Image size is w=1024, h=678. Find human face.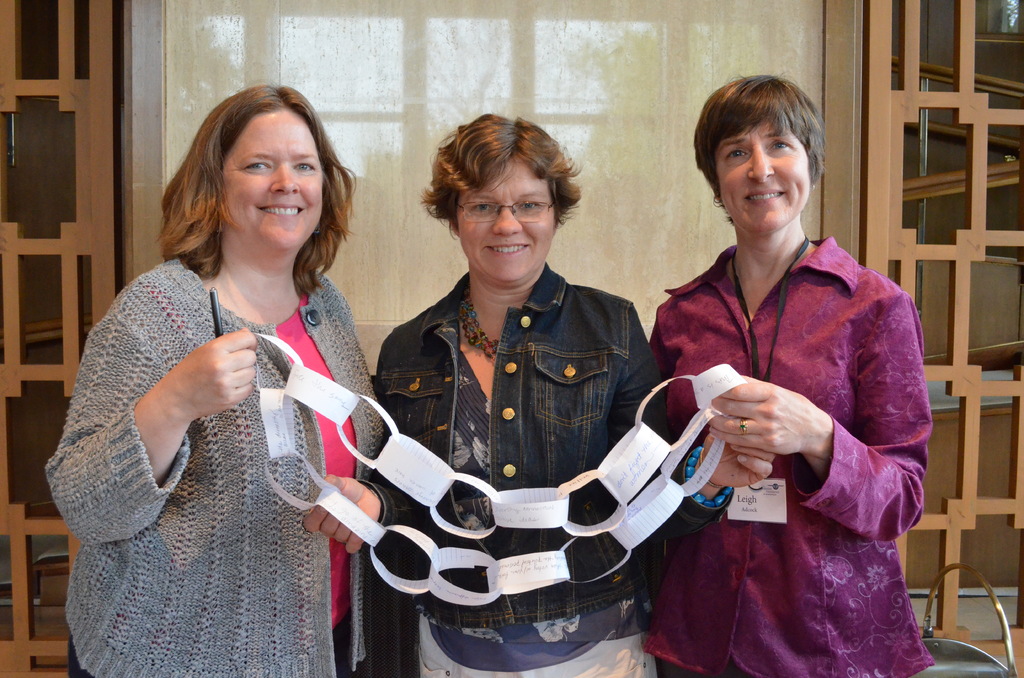
<box>458,157,553,282</box>.
